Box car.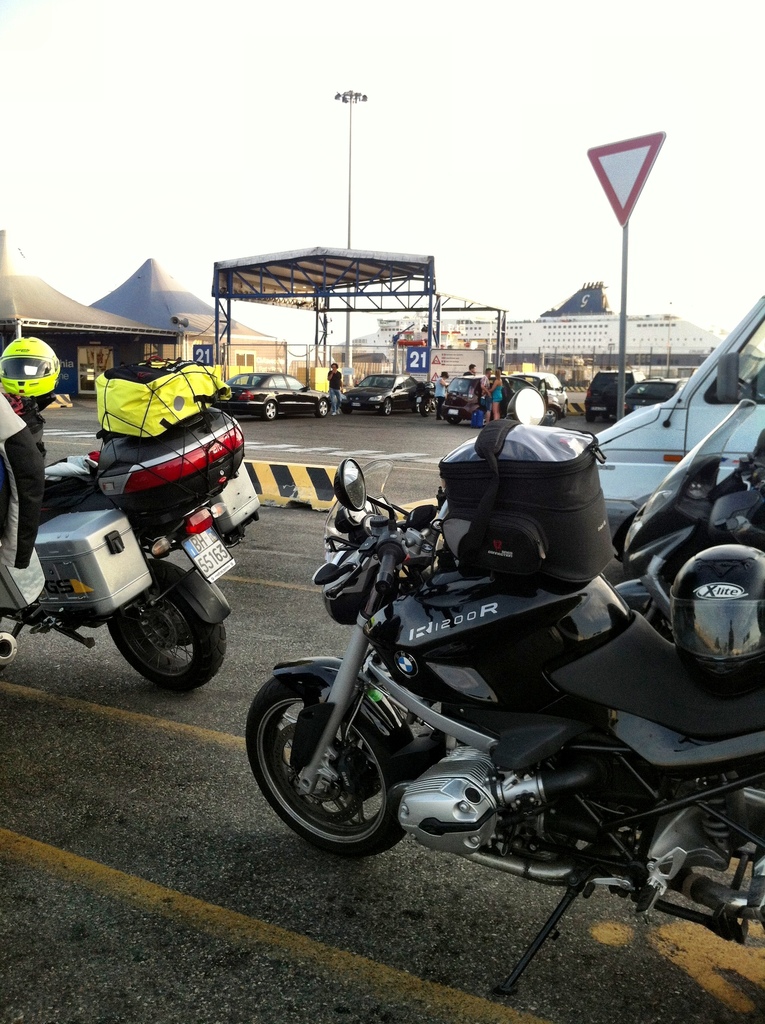
left=336, top=369, right=436, bottom=409.
